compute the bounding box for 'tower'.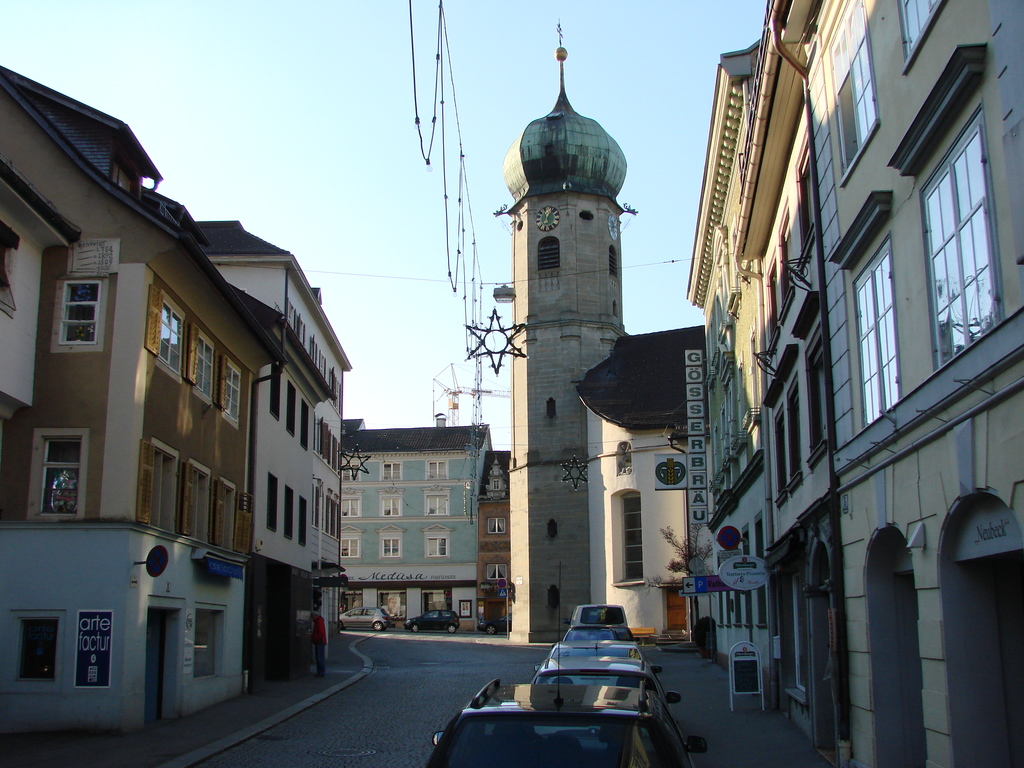
locate(470, 26, 650, 570).
